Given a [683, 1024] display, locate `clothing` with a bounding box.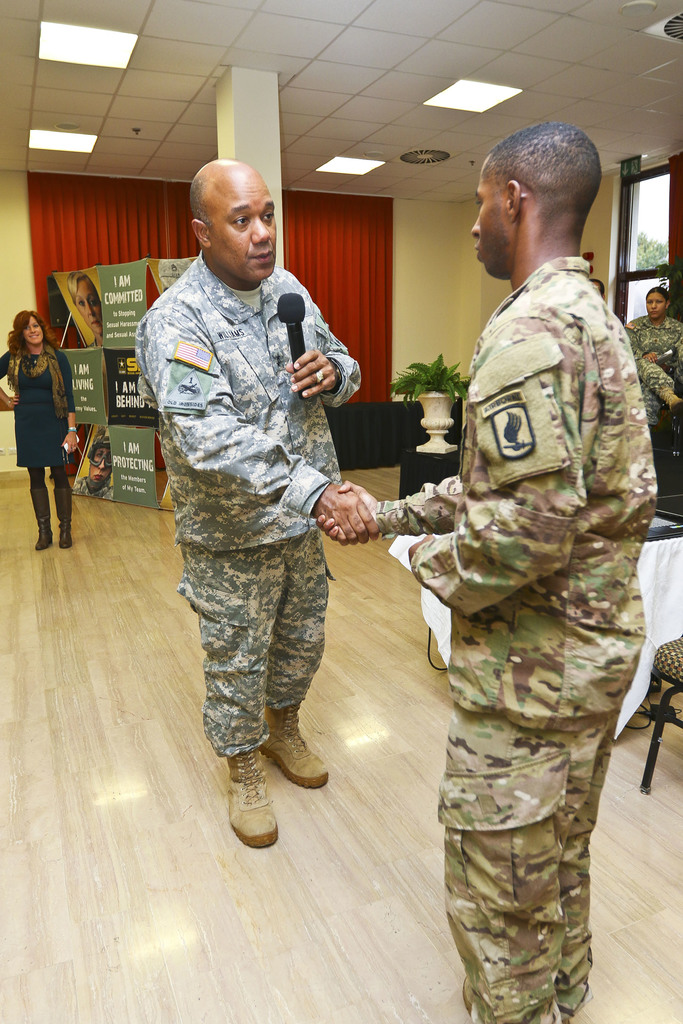
Located: x1=624 y1=315 x2=682 y2=380.
